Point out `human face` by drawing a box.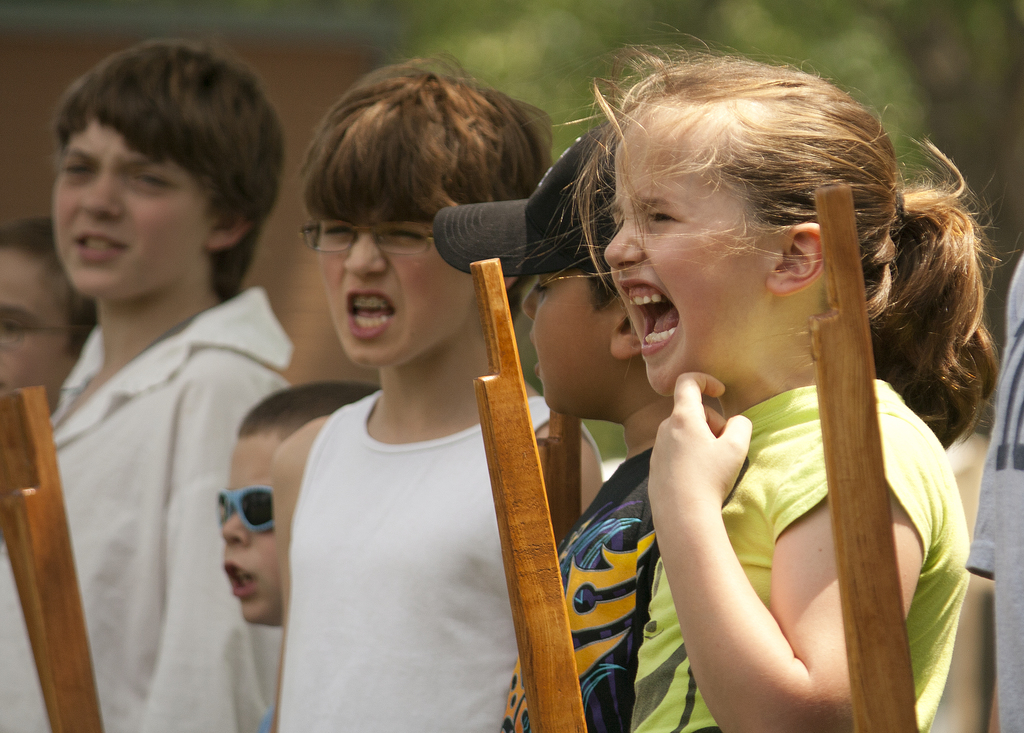
(518,266,610,412).
